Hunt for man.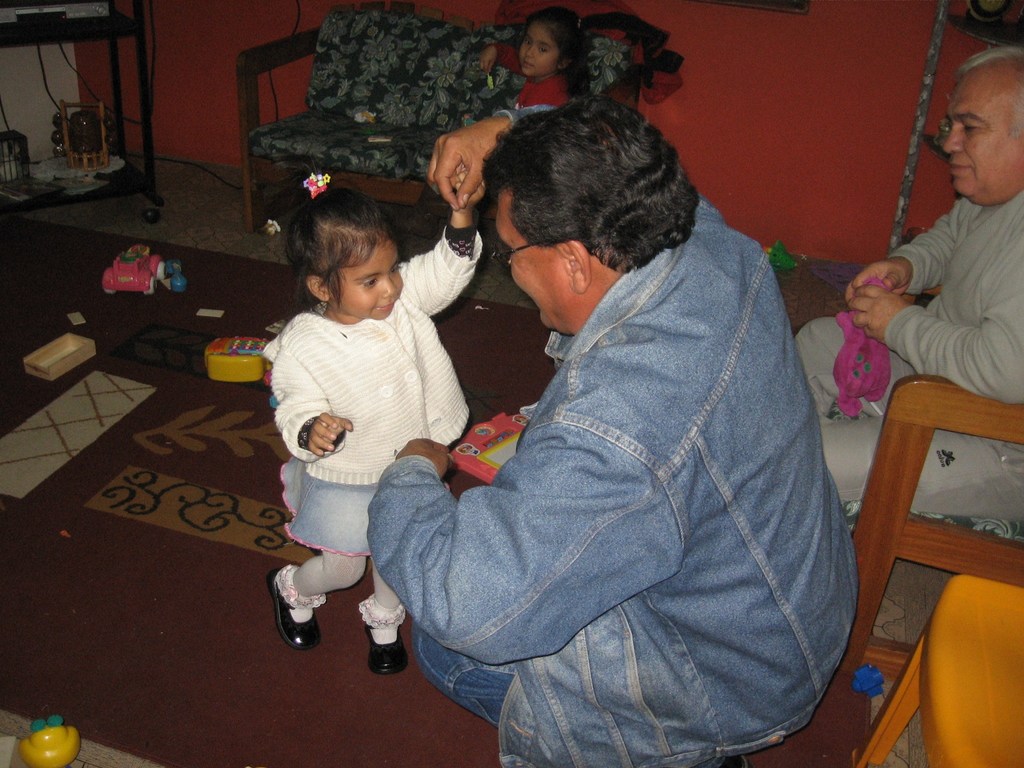
Hunted down at left=796, top=45, right=1023, bottom=507.
